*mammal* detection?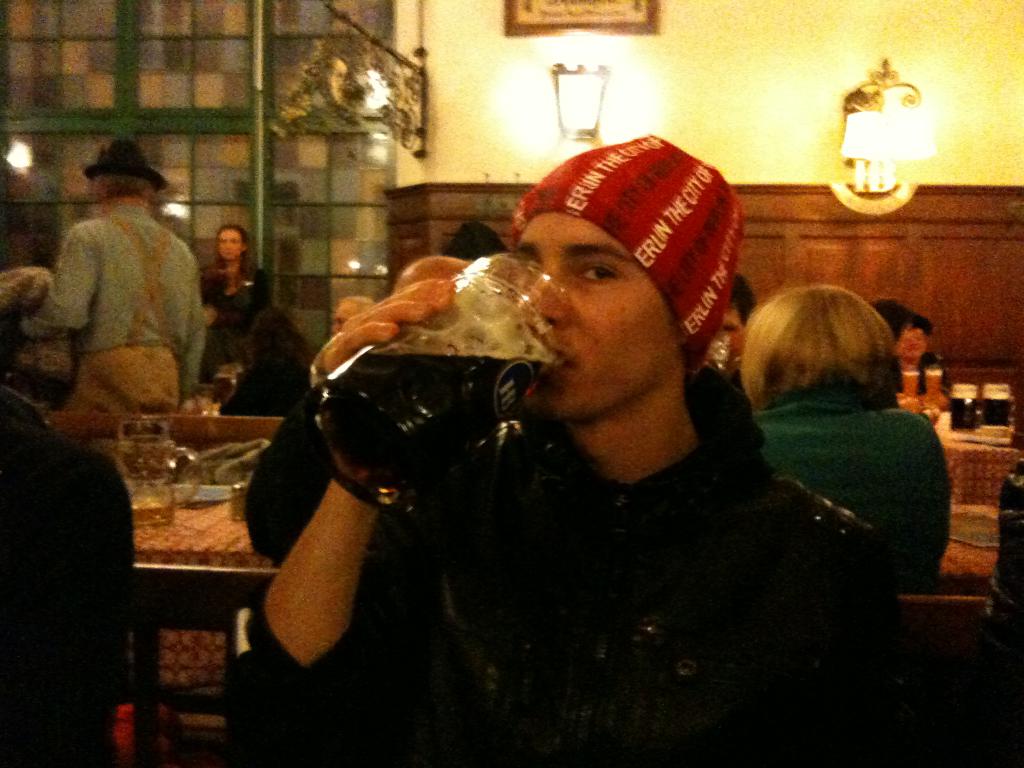
(706,269,756,390)
